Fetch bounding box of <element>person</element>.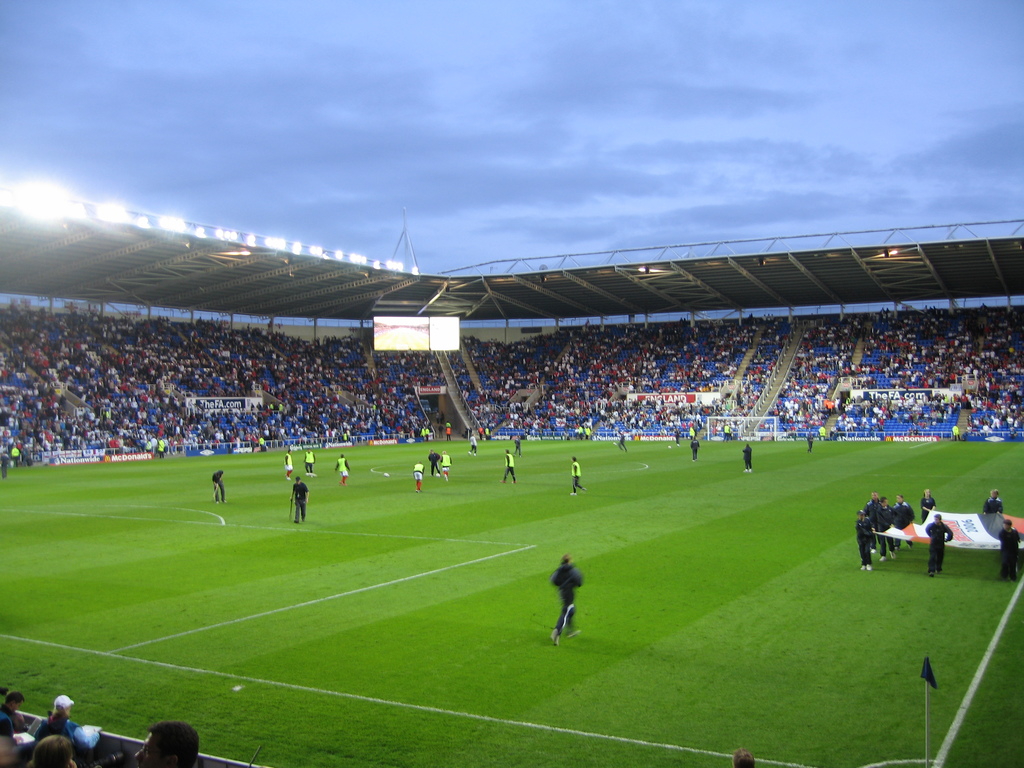
Bbox: bbox=[212, 470, 221, 503].
